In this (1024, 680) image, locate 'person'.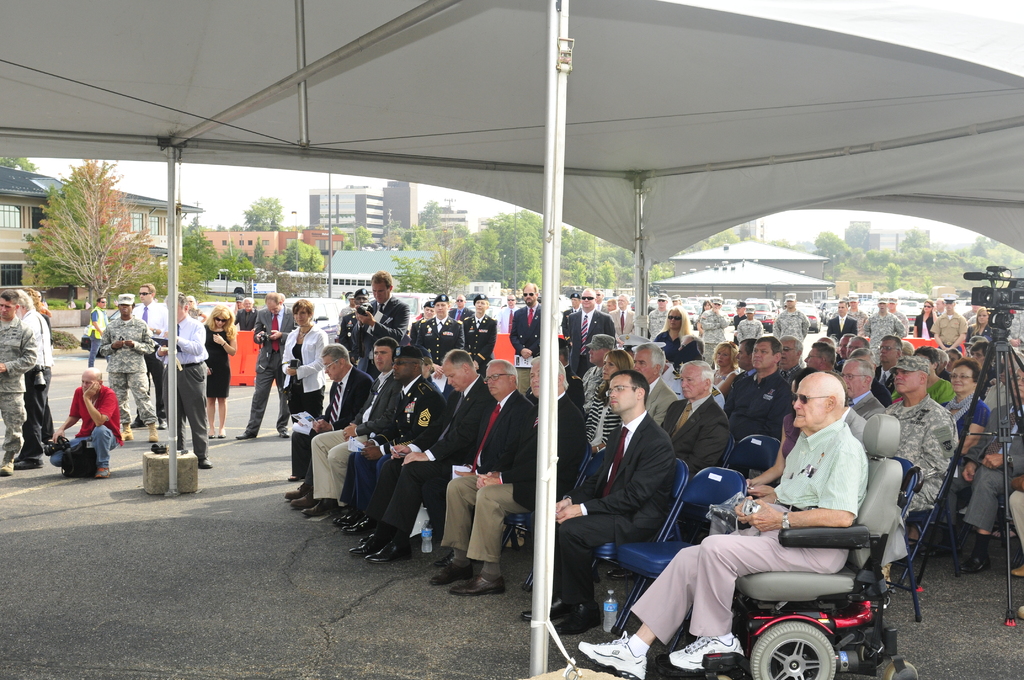
Bounding box: BBox(964, 307, 991, 336).
